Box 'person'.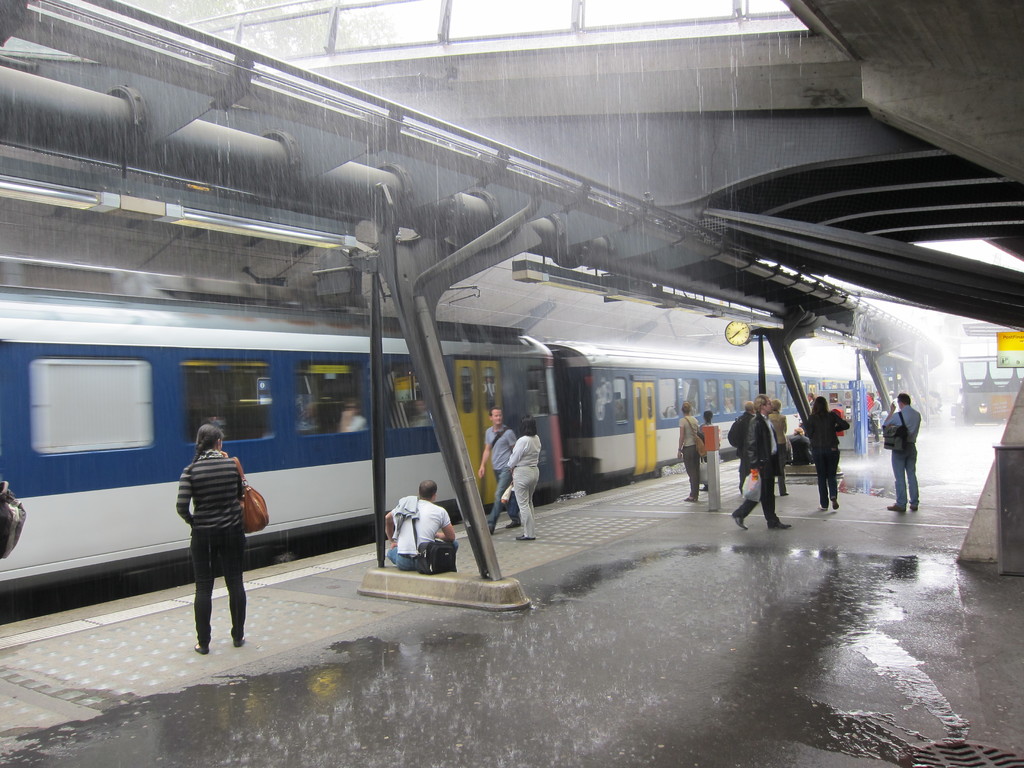
(764,401,785,495).
